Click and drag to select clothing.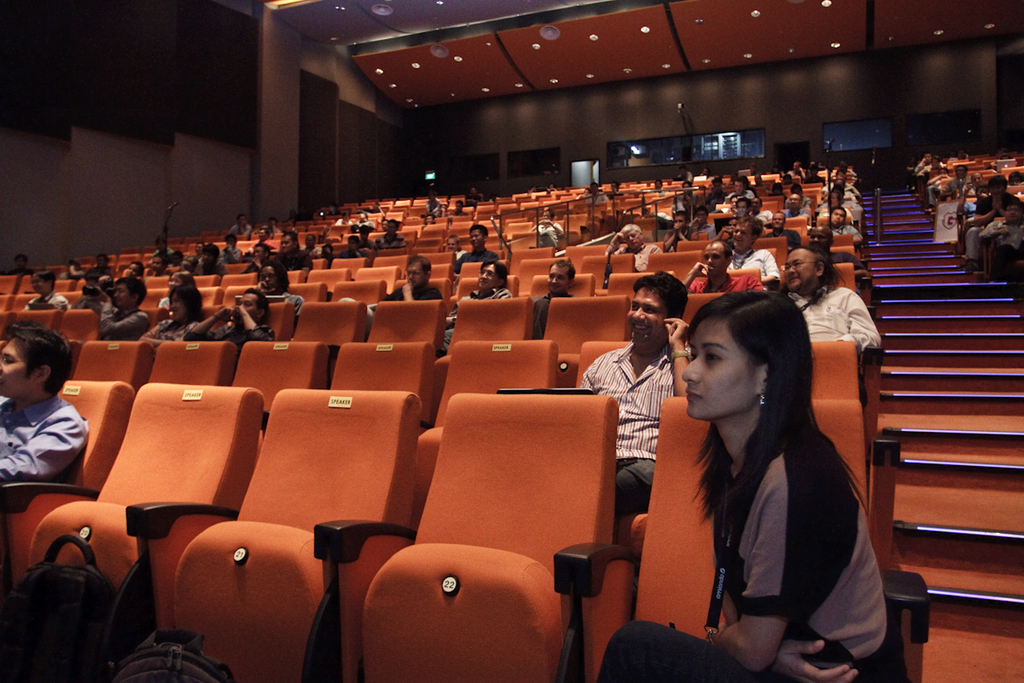
Selection: bbox=(585, 190, 610, 206).
